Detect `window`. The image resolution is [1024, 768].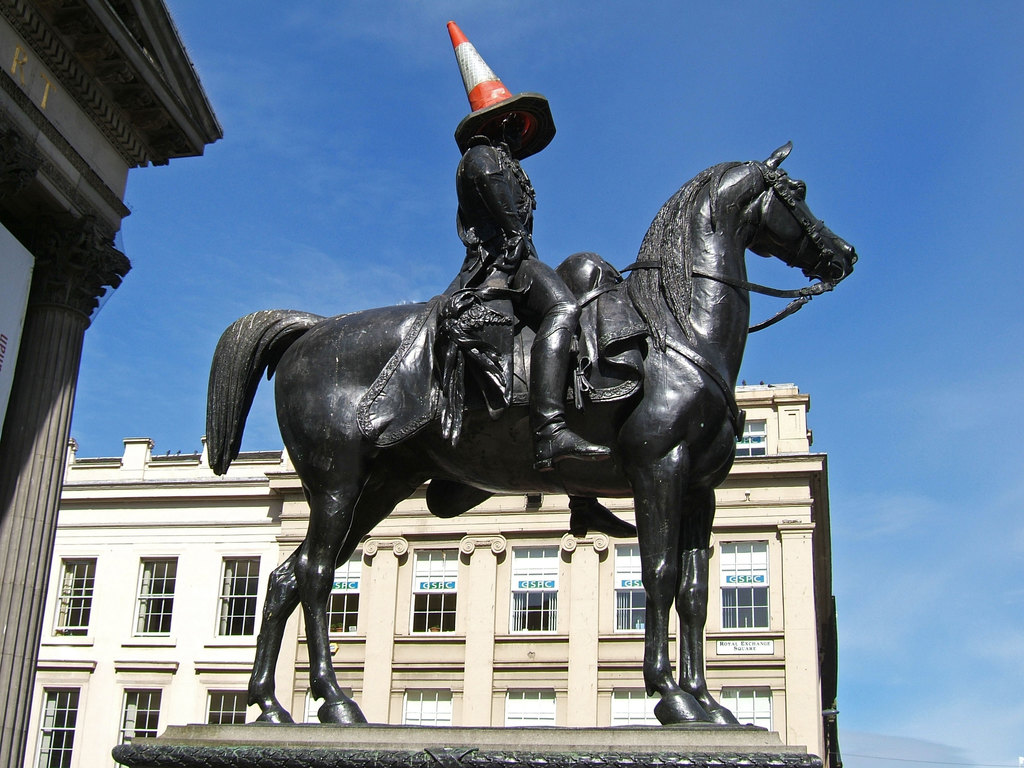
box(507, 543, 556, 631).
